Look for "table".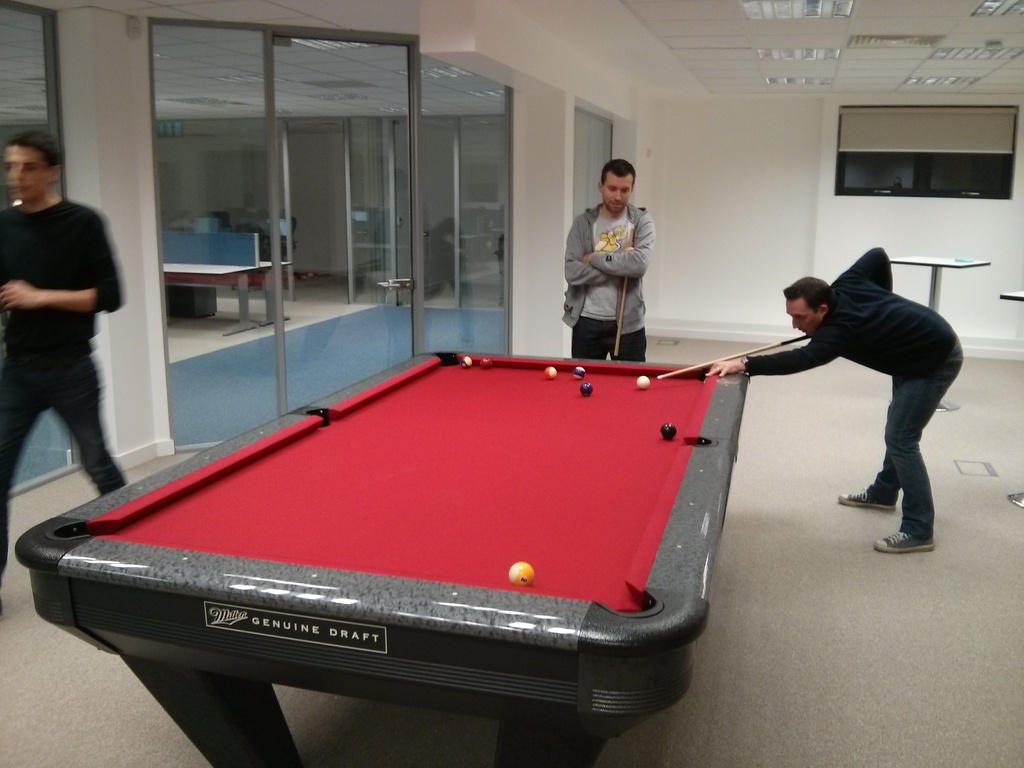
Found: [left=165, top=230, right=291, bottom=340].
